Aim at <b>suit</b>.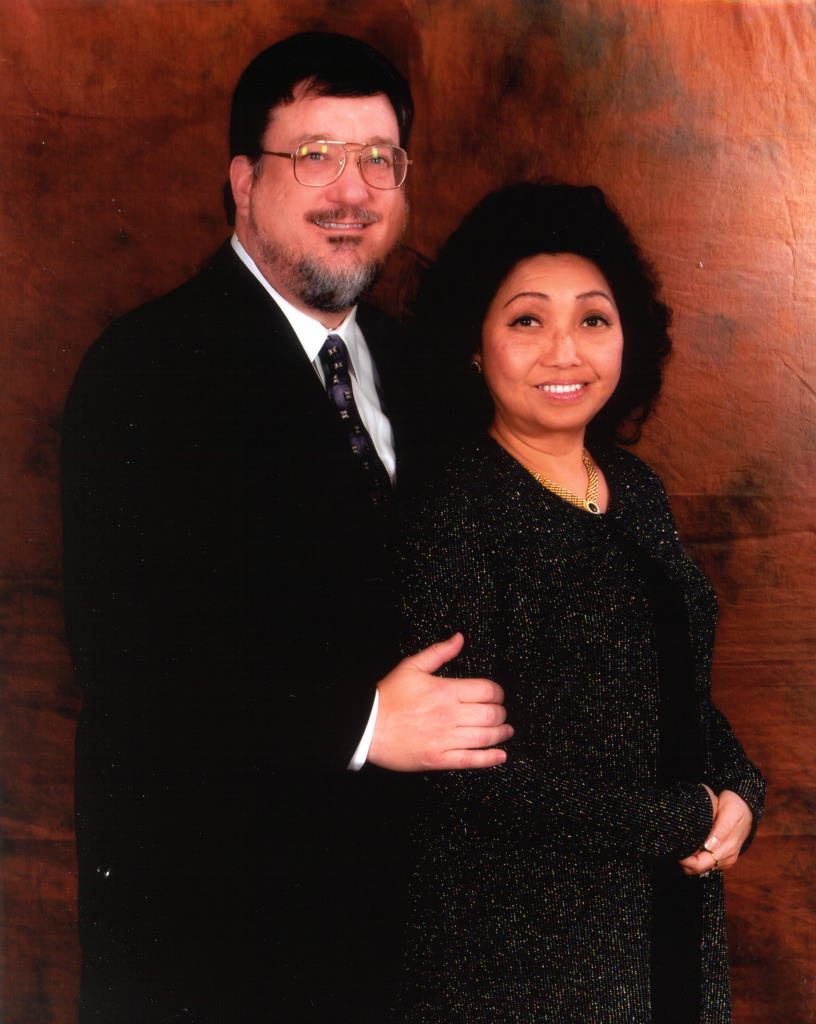
Aimed at [62, 131, 471, 930].
